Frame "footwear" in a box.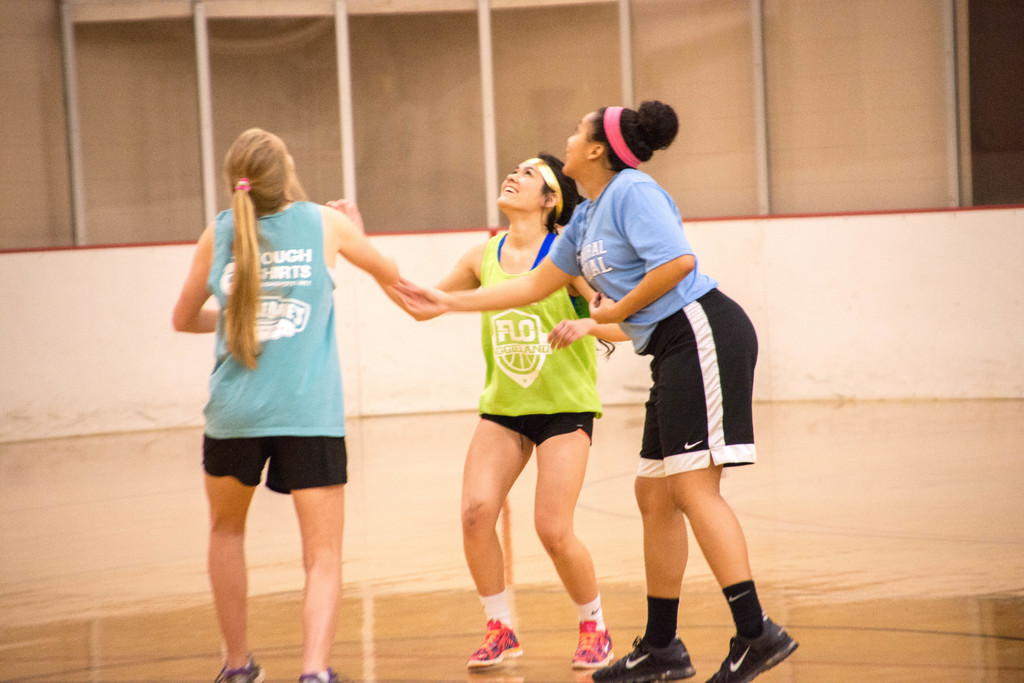
[463, 618, 525, 672].
